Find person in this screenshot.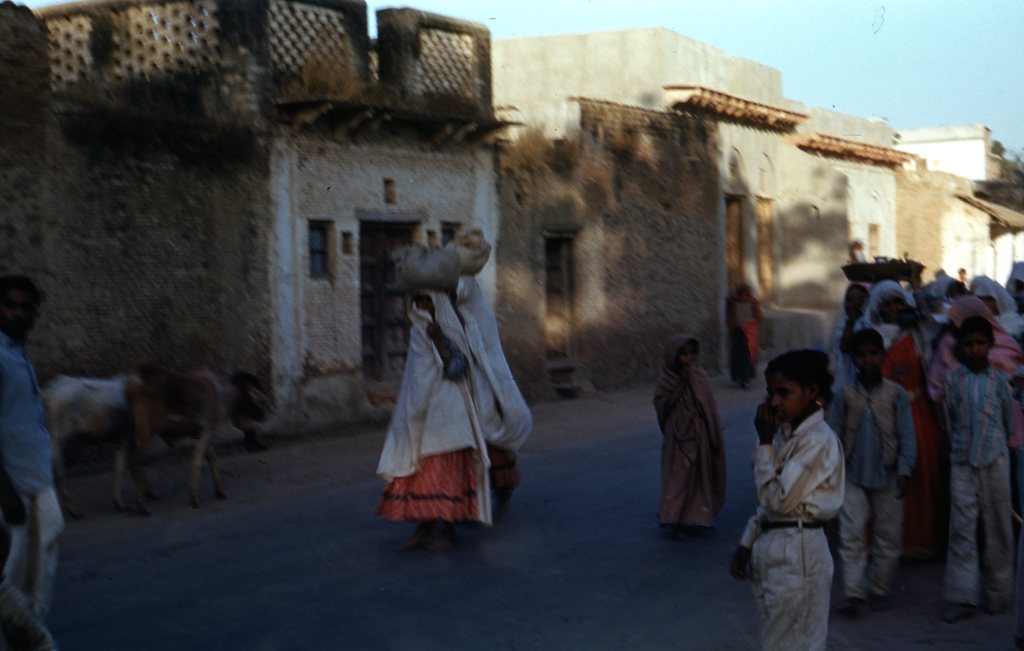
The bounding box for person is box(383, 240, 524, 552).
